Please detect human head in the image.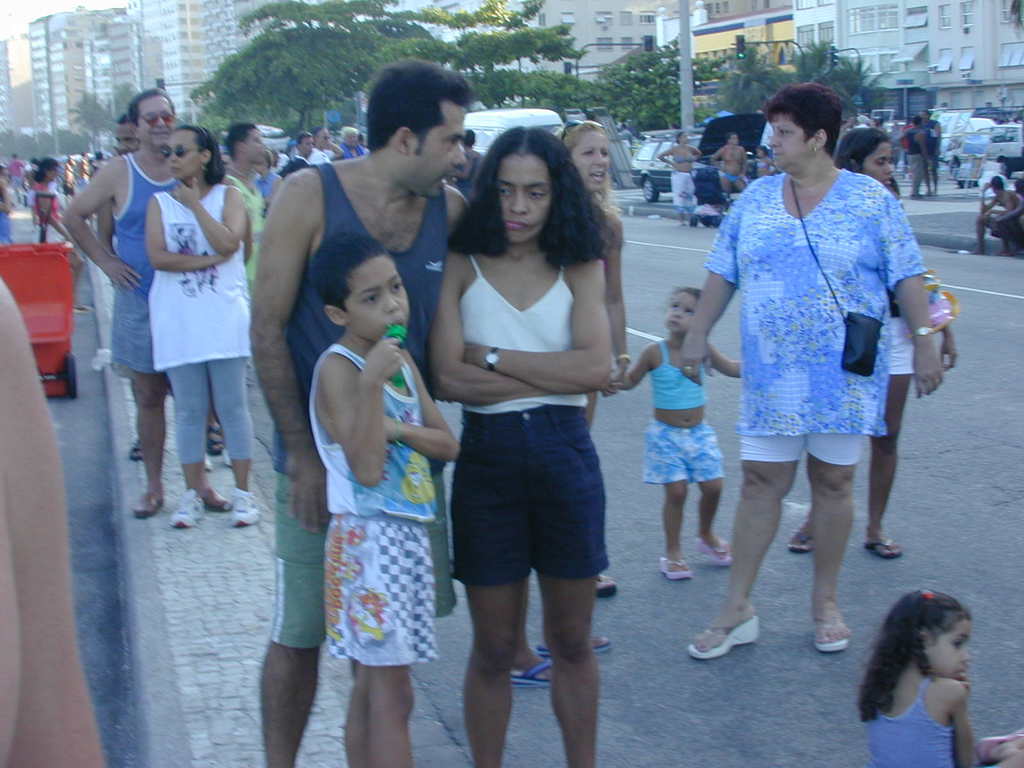
<region>760, 80, 841, 178</region>.
